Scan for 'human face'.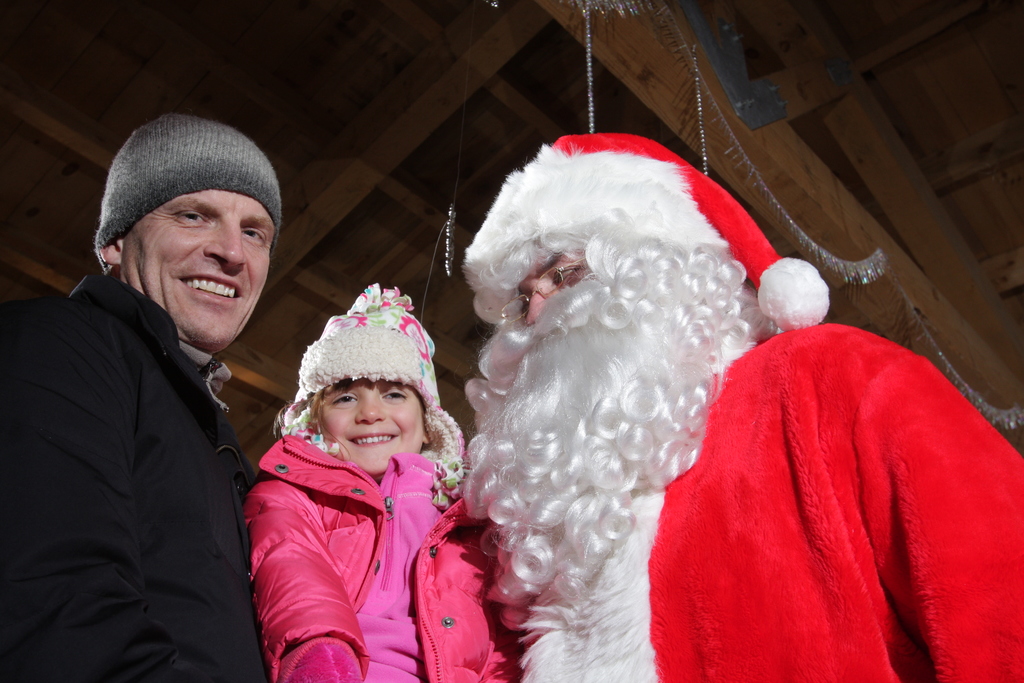
Scan result: crop(318, 390, 422, 469).
